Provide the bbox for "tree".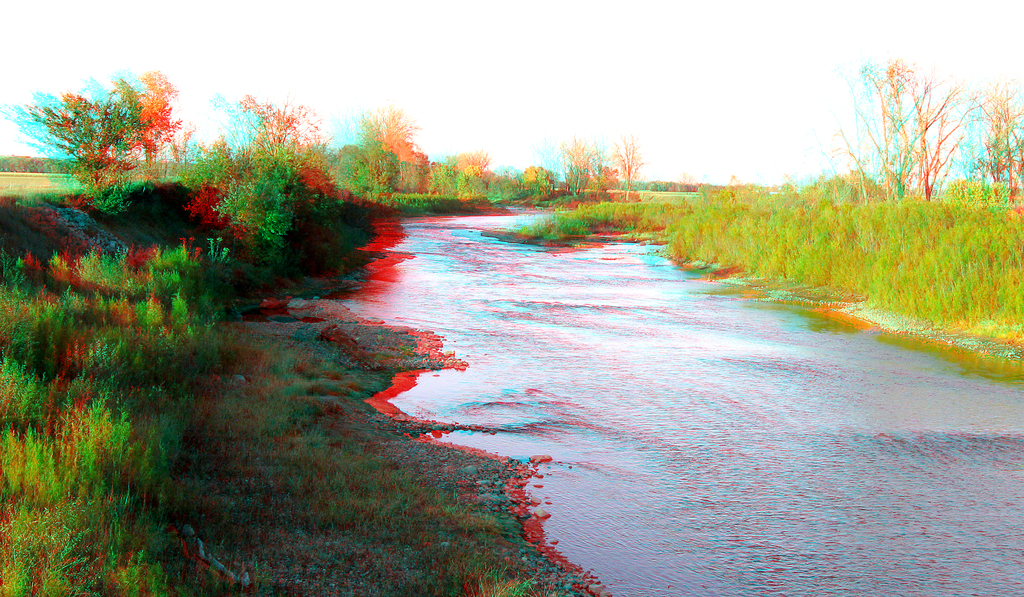
x1=609, y1=47, x2=1023, y2=380.
